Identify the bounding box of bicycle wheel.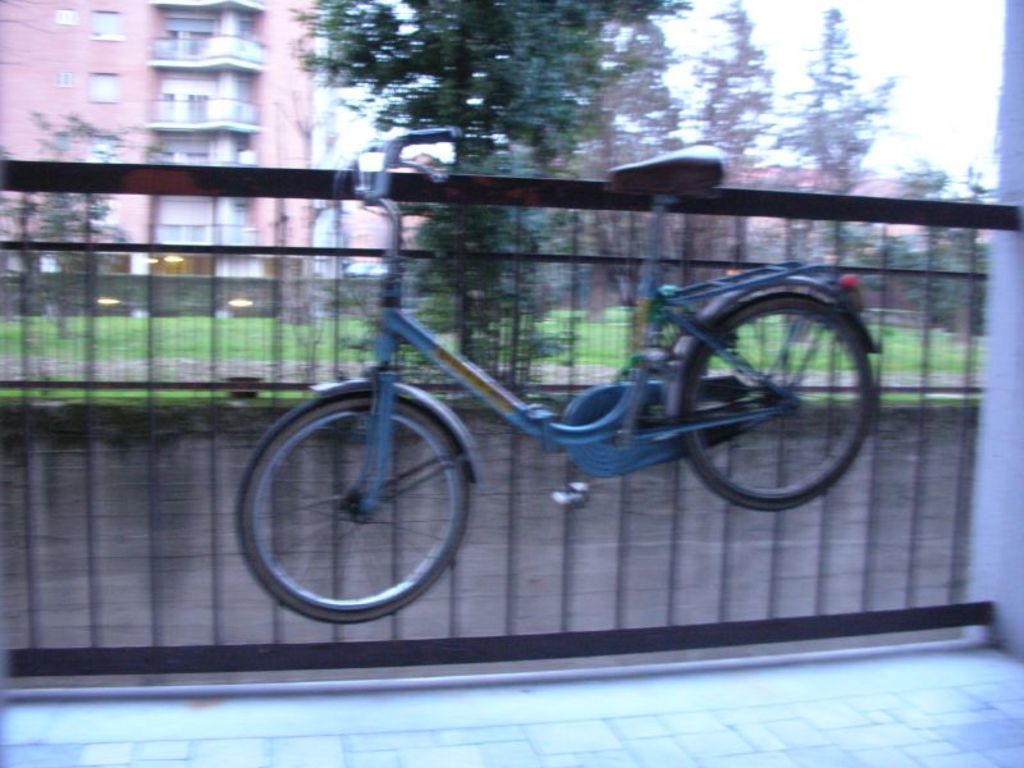
[x1=673, y1=287, x2=884, y2=513].
